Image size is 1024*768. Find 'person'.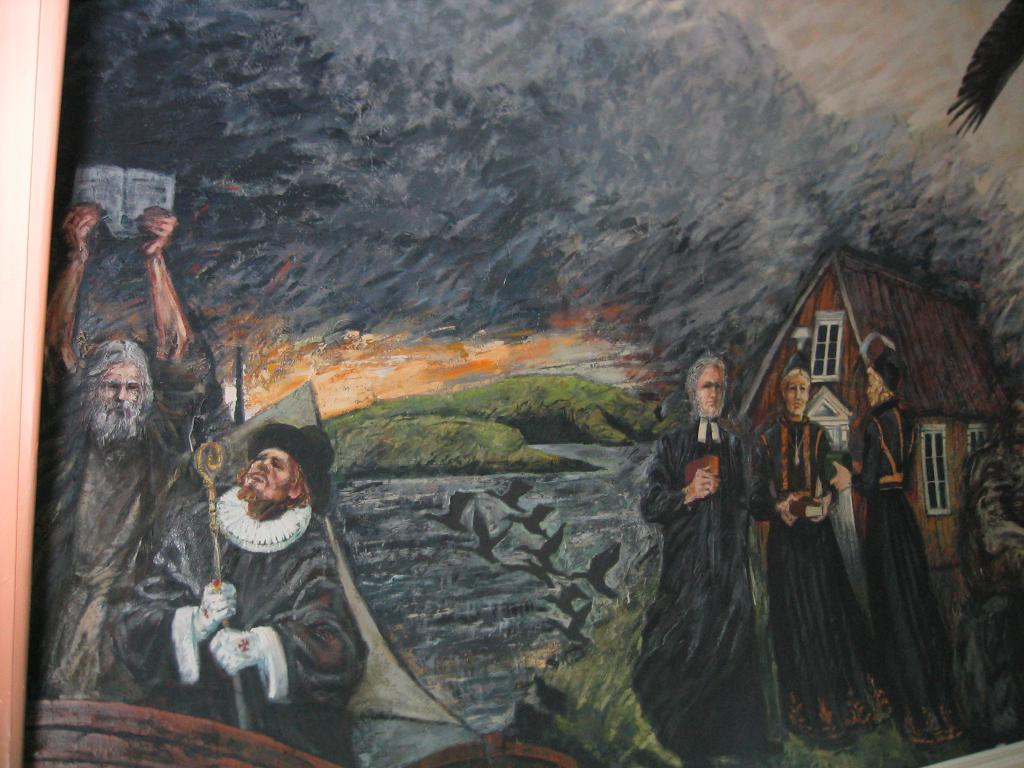
(643,348,755,767).
